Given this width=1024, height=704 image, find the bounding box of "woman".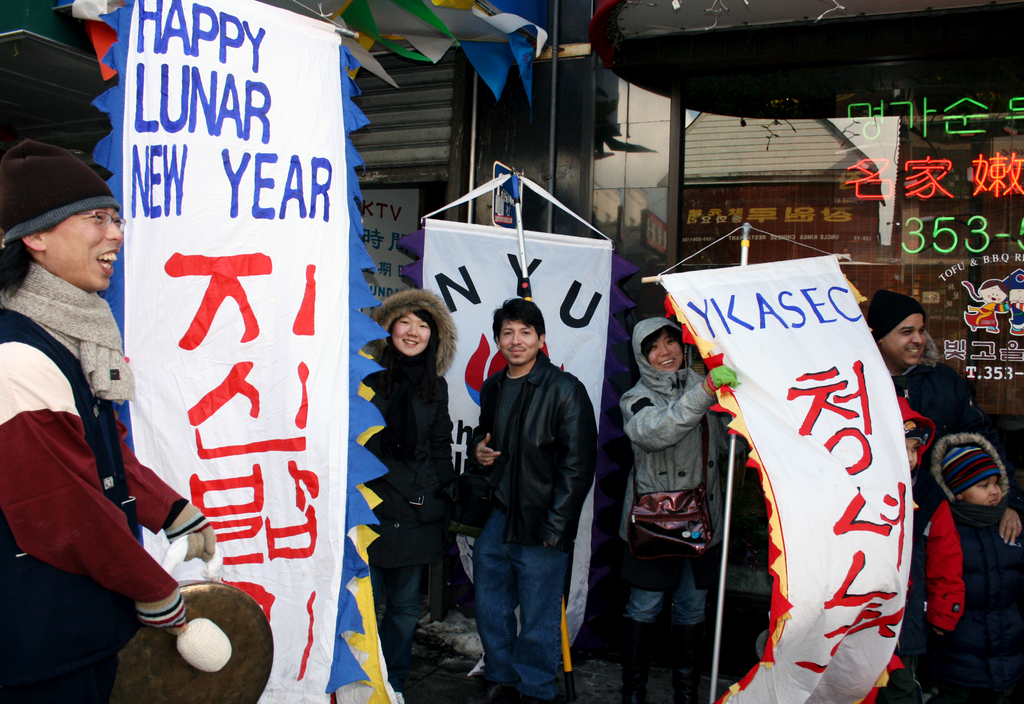
{"x1": 606, "y1": 320, "x2": 737, "y2": 703}.
